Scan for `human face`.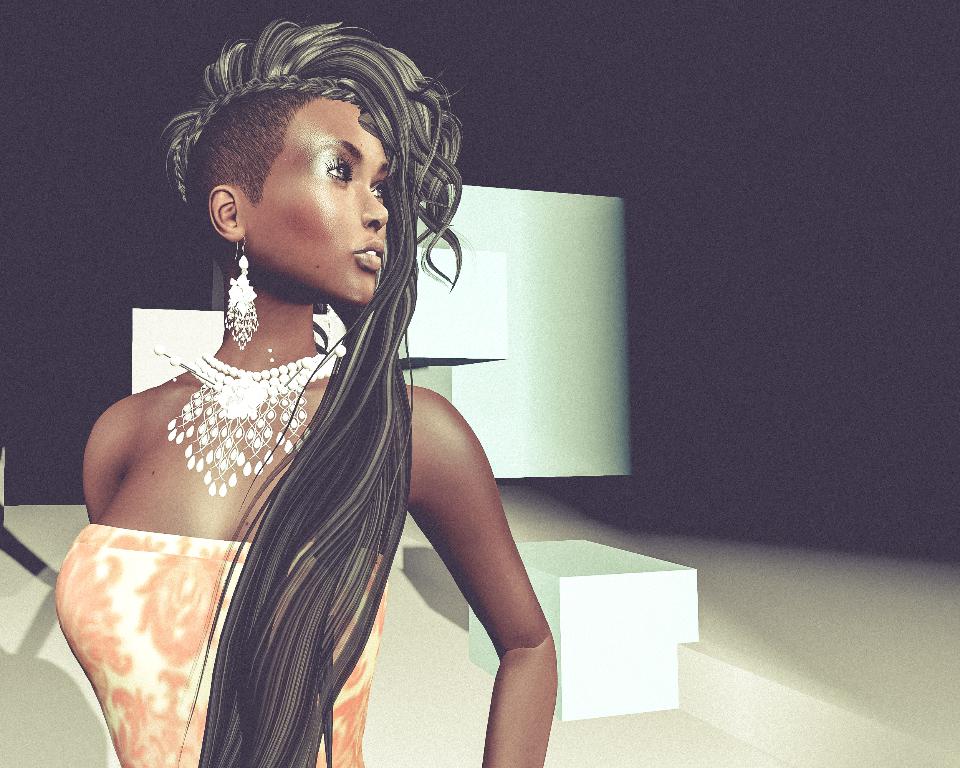
Scan result: 247 92 396 308.
